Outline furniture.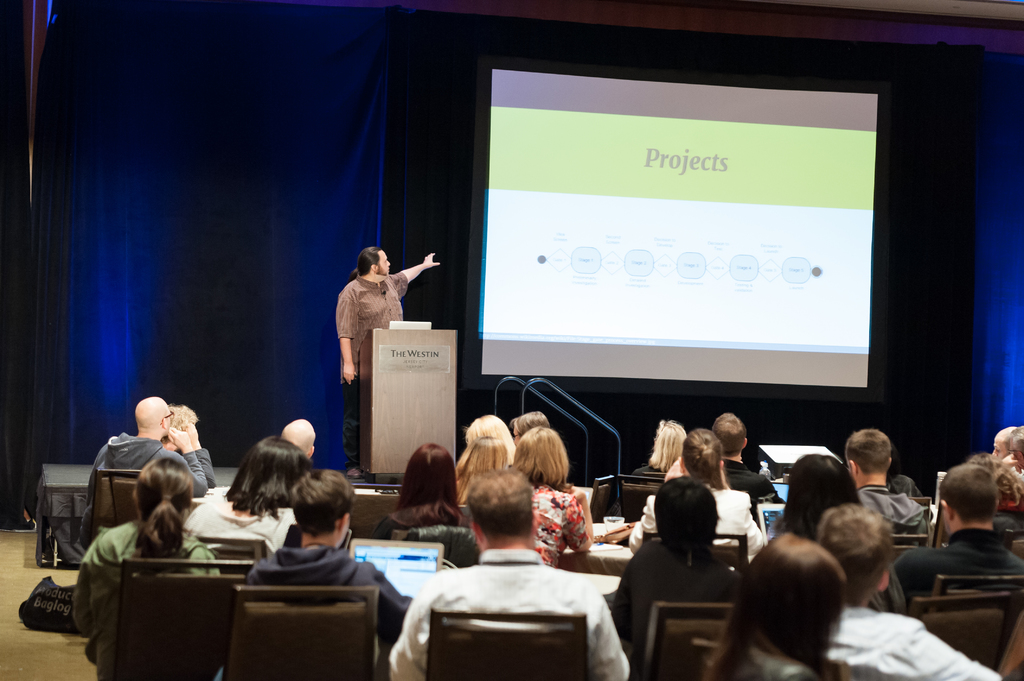
Outline: <box>104,557,257,680</box>.
